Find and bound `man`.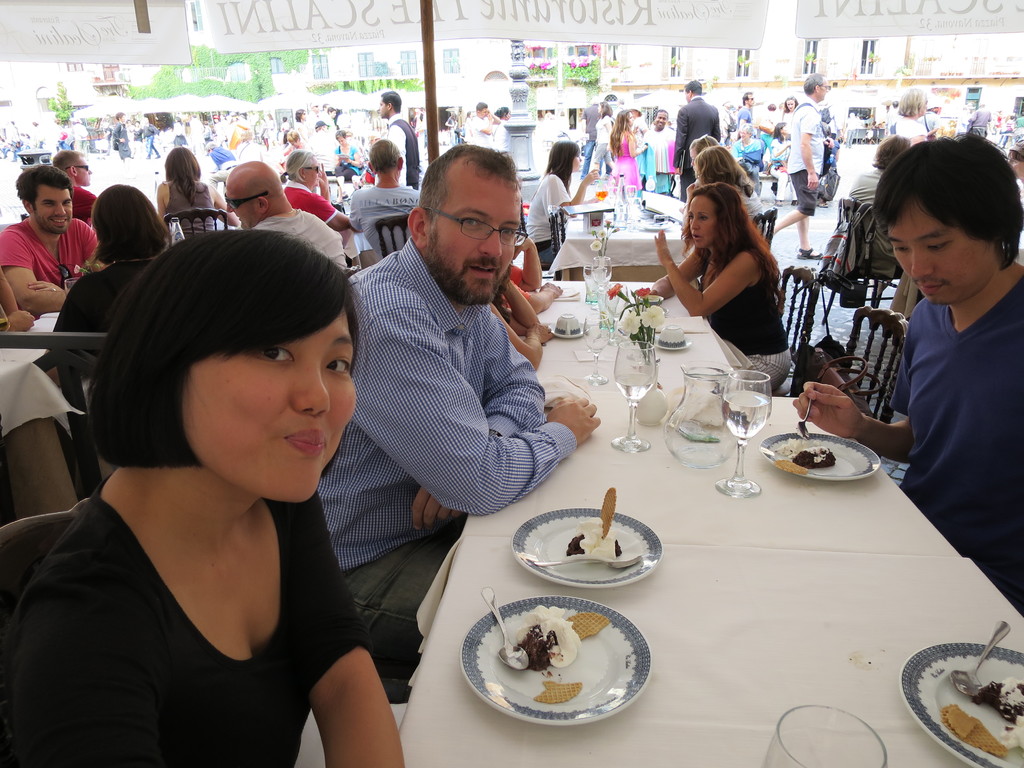
Bound: 969/99/996/141.
